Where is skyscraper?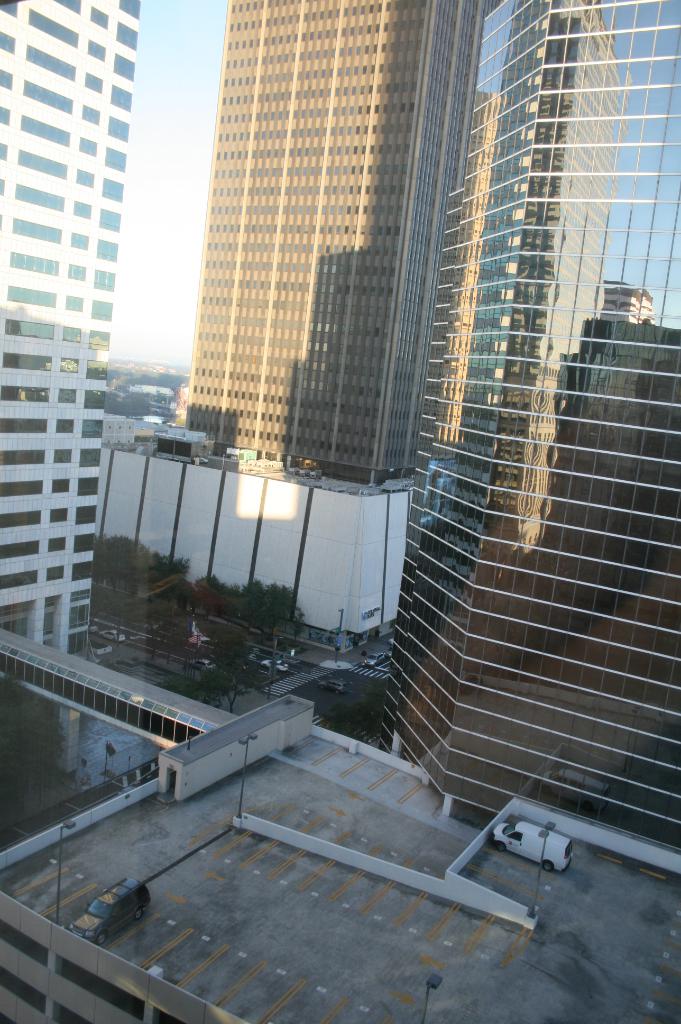
bbox(379, 9, 678, 851).
